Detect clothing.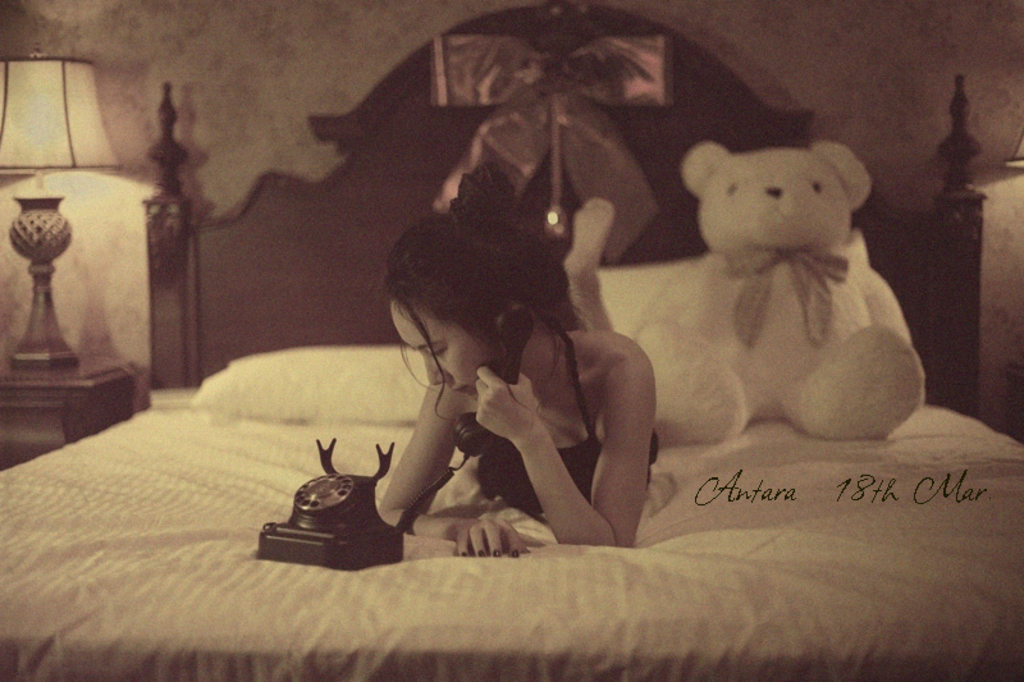
Detected at detection(468, 329, 667, 519).
